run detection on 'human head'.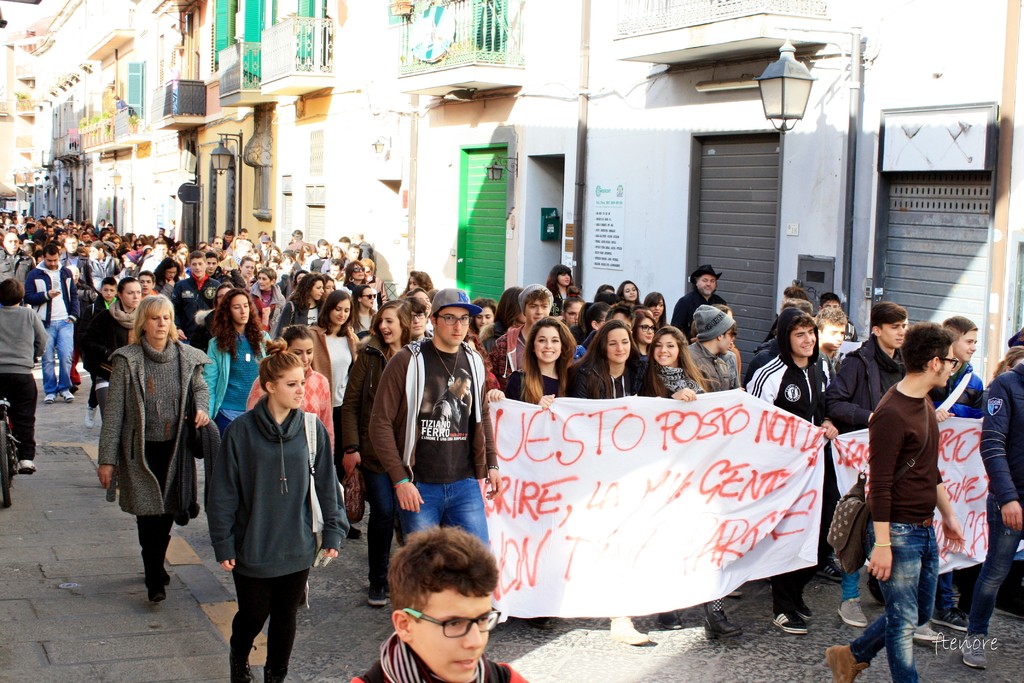
Result: 410, 288, 429, 304.
